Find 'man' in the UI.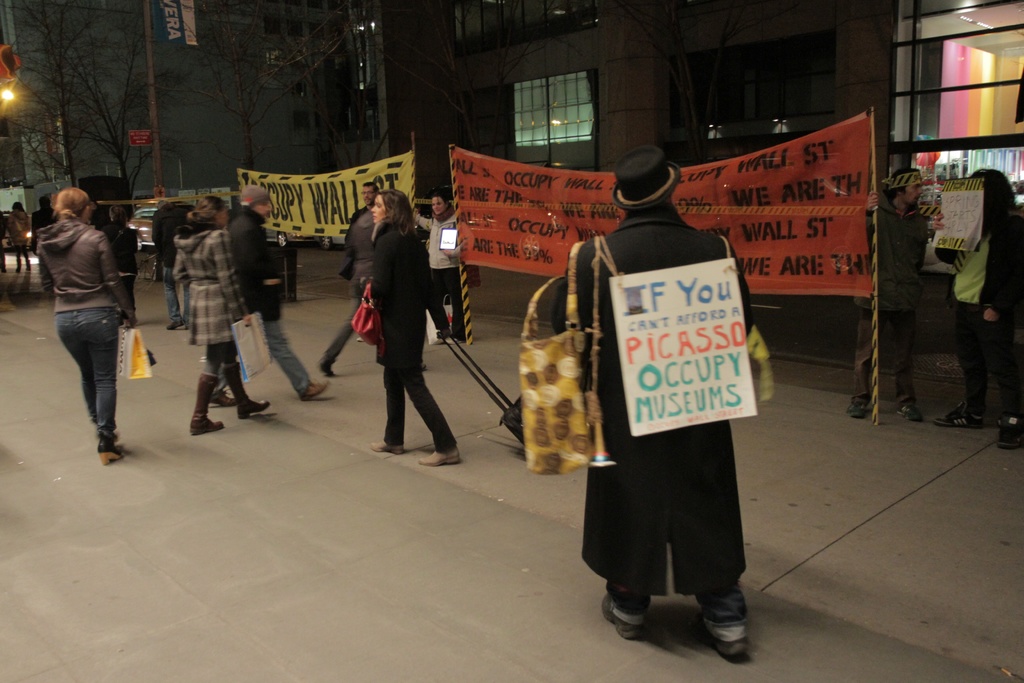
UI element at <box>0,208,7,273</box>.
